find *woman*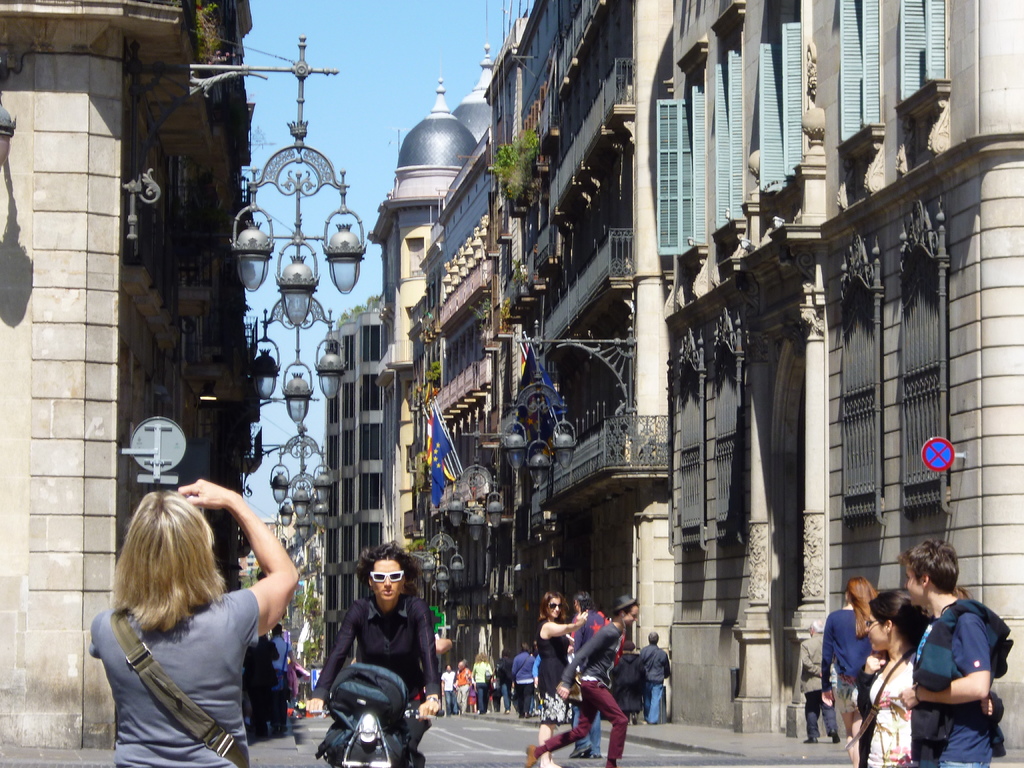
(left=848, top=589, right=1009, bottom=767)
